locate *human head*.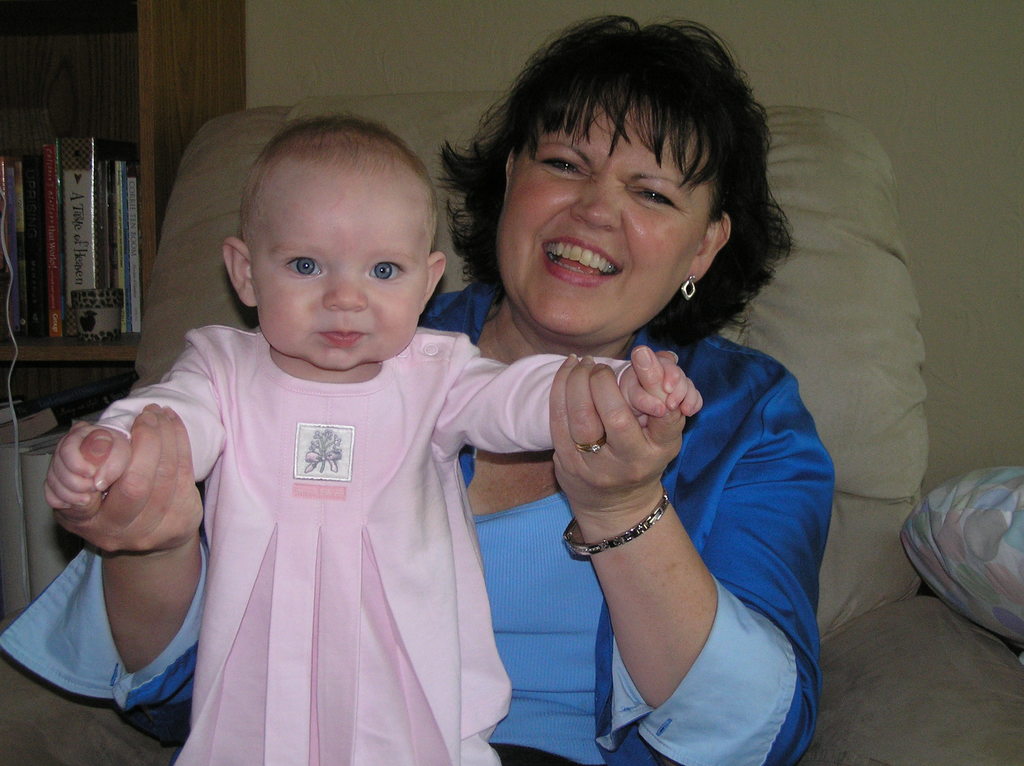
Bounding box: <bbox>220, 116, 452, 371</bbox>.
